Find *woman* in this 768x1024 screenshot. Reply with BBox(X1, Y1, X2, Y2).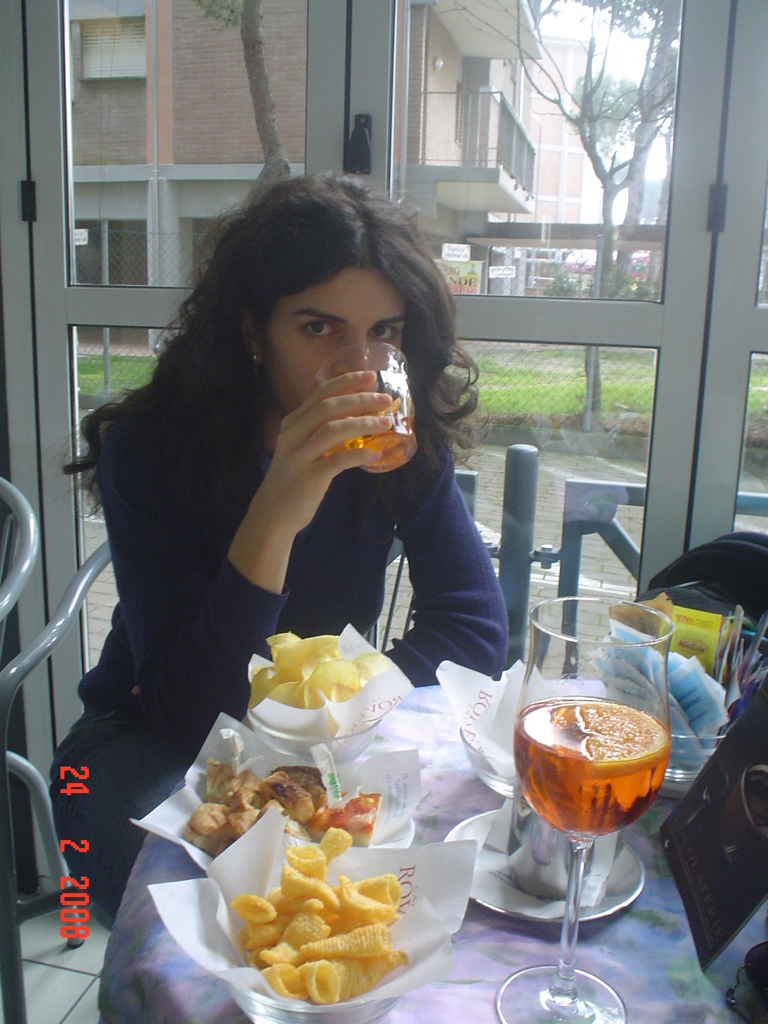
BBox(50, 168, 524, 925).
